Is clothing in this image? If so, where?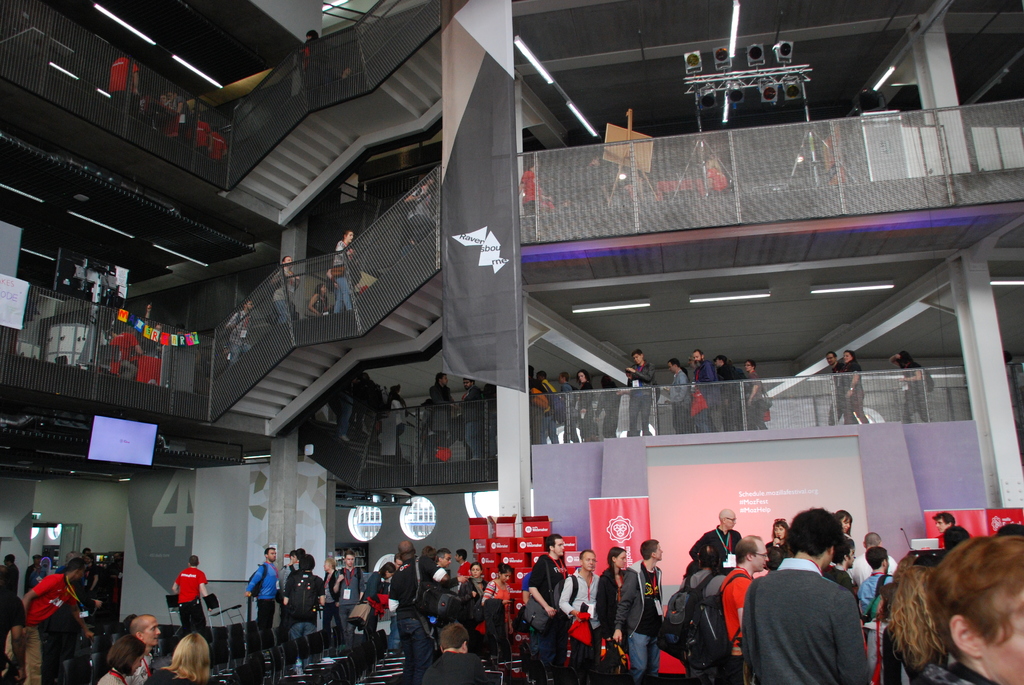
Yes, at bbox=(517, 169, 542, 216).
